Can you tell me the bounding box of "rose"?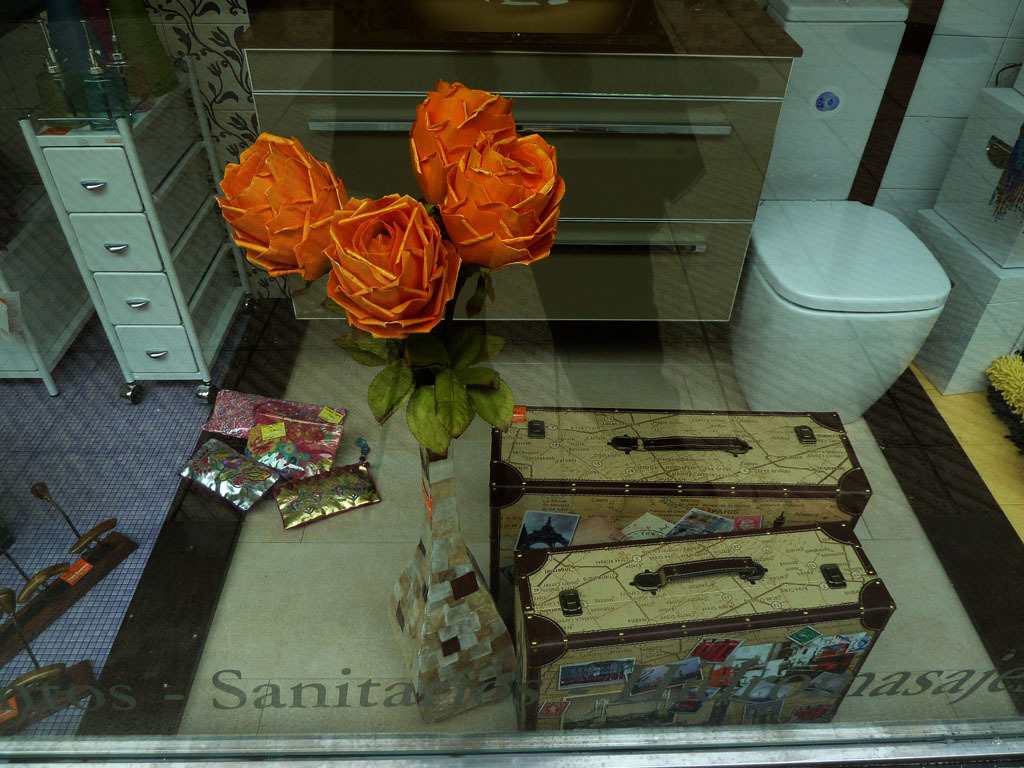
region(320, 189, 462, 341).
